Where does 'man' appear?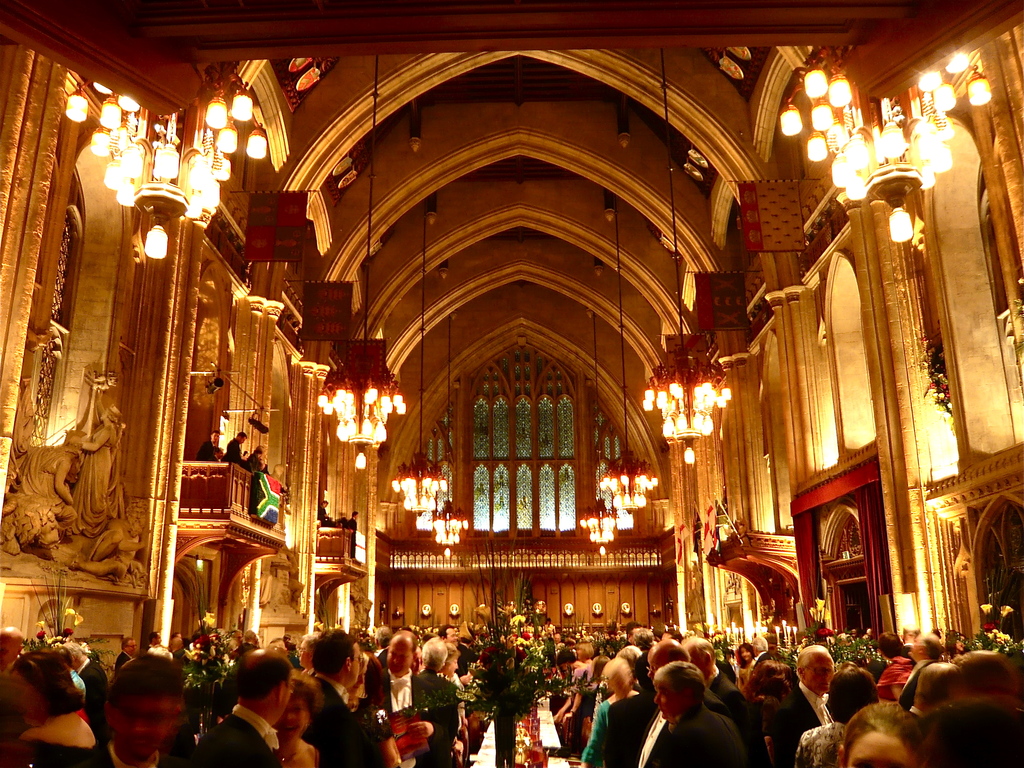
Appears at (897,632,948,712).
